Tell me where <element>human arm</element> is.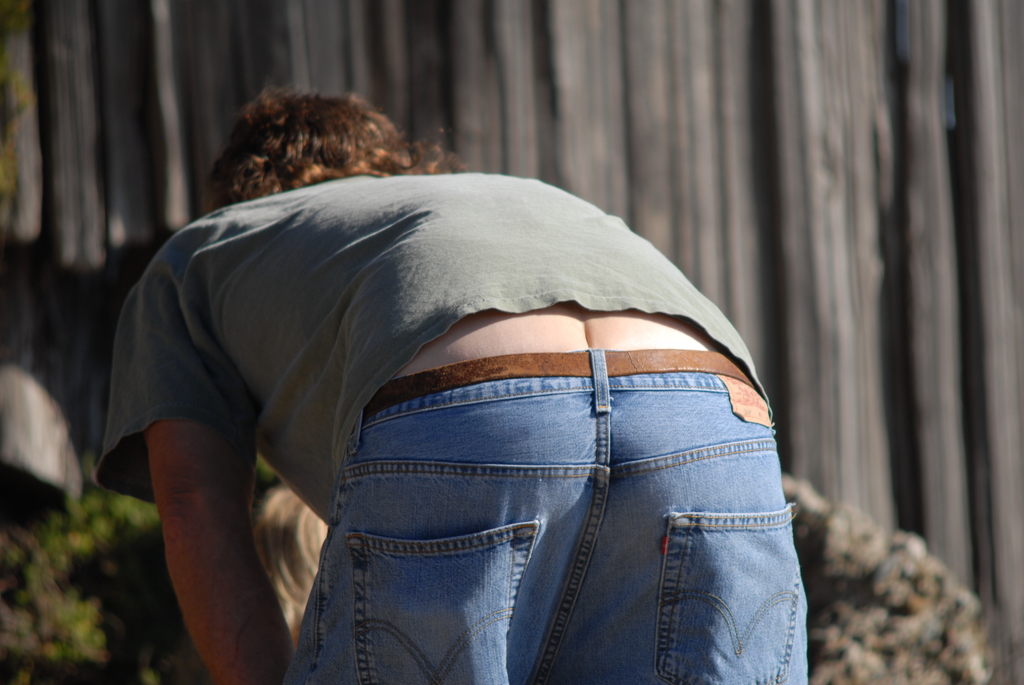
<element>human arm</element> is at region(116, 398, 265, 668).
